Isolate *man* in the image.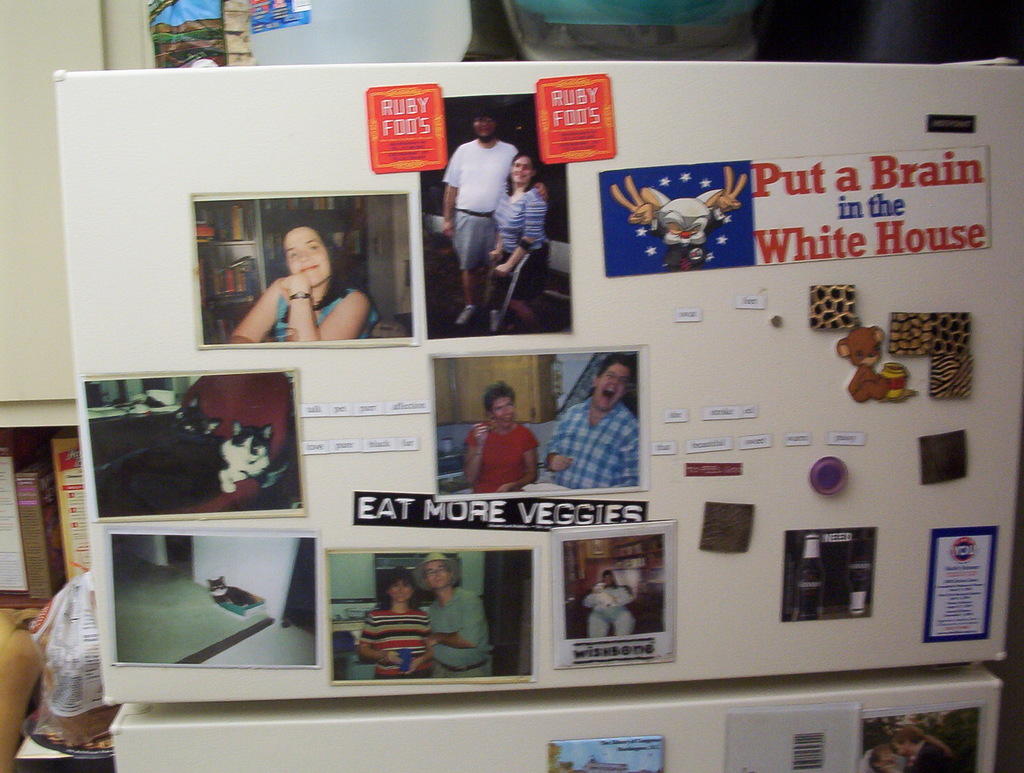
Isolated region: 430,120,551,323.
